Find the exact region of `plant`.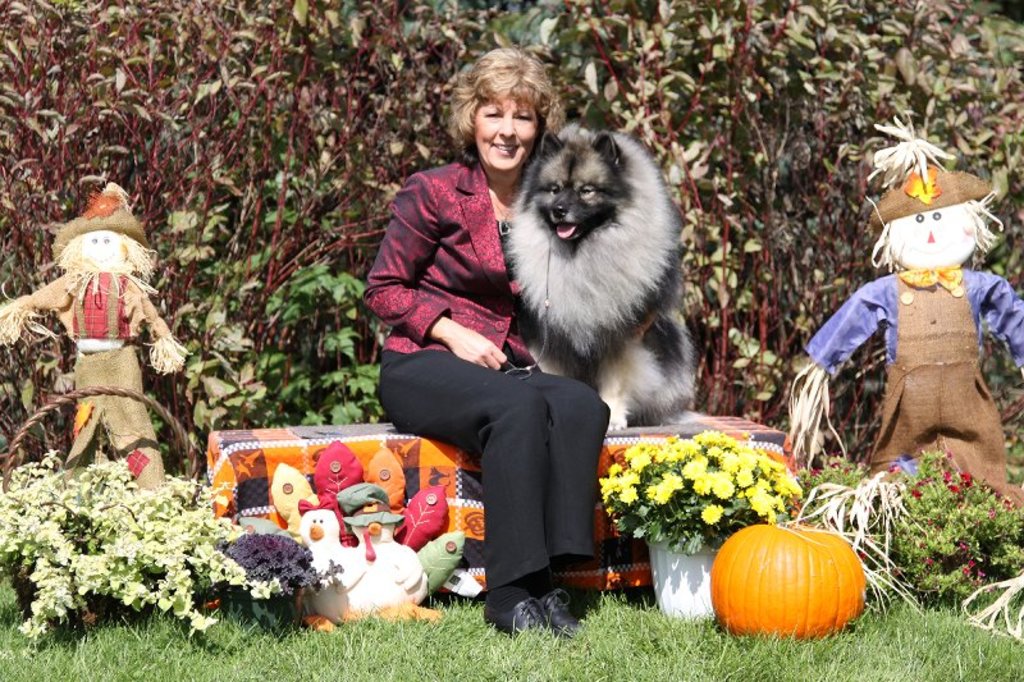
Exact region: region(879, 448, 1023, 599).
